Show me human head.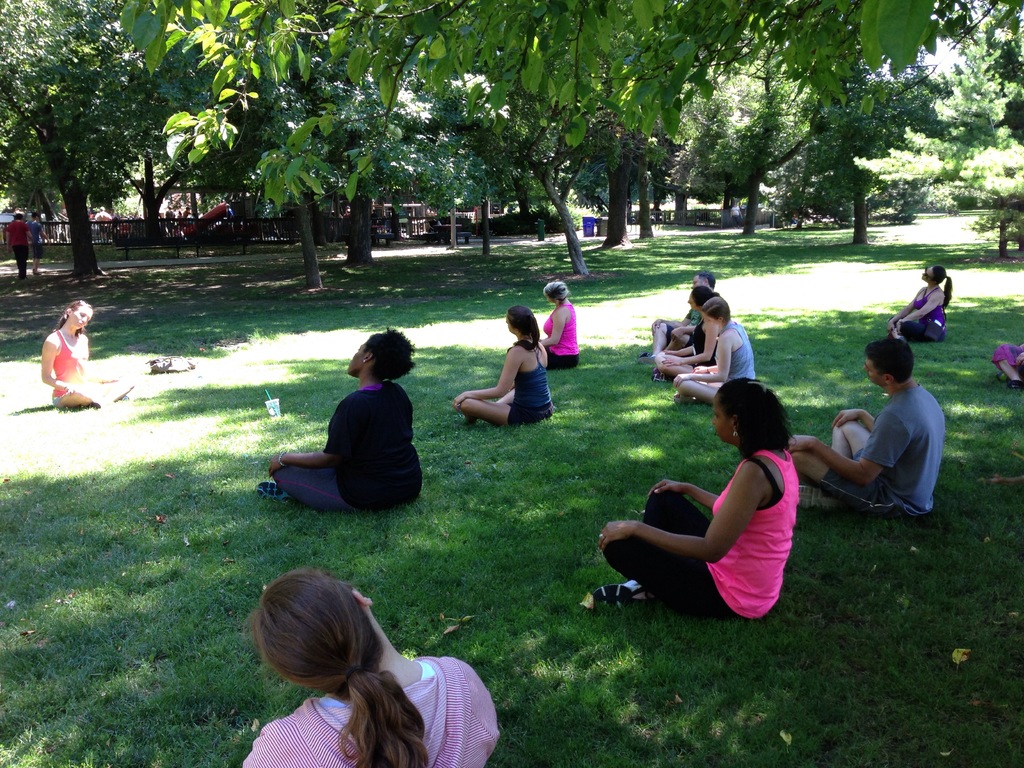
human head is here: 860:336:915:389.
